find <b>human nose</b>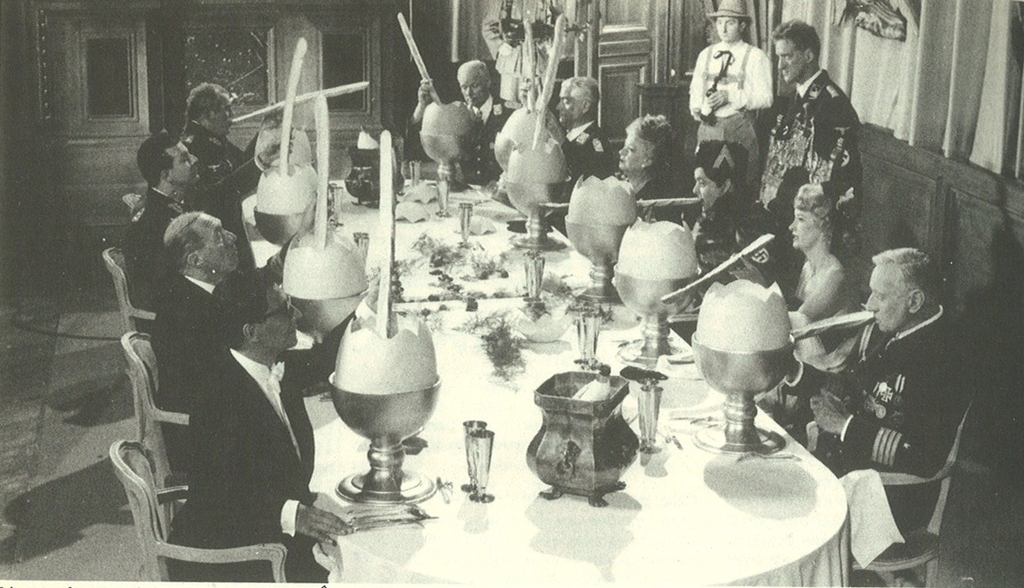
Rect(467, 87, 472, 94)
